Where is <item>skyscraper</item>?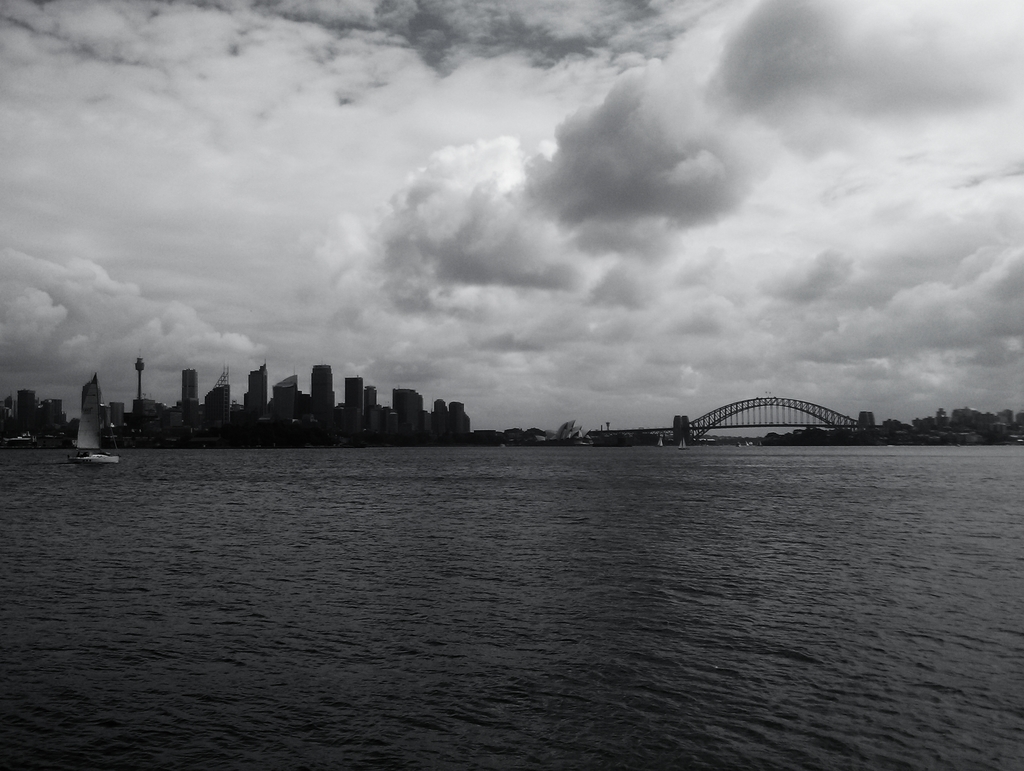
left=181, top=369, right=198, bottom=404.
